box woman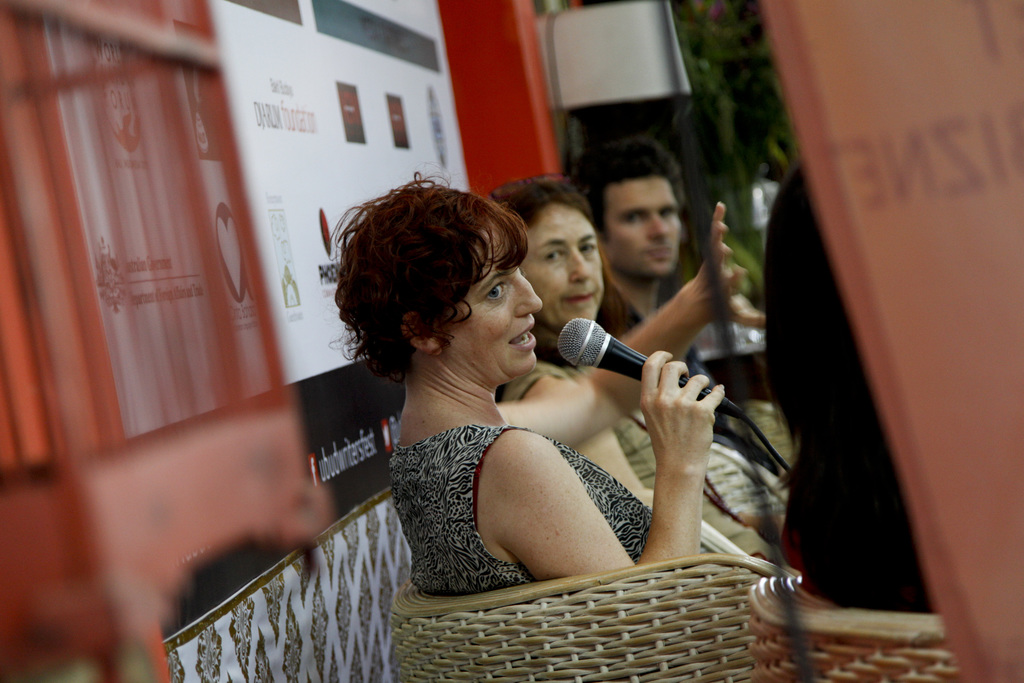
[x1=495, y1=180, x2=789, y2=552]
